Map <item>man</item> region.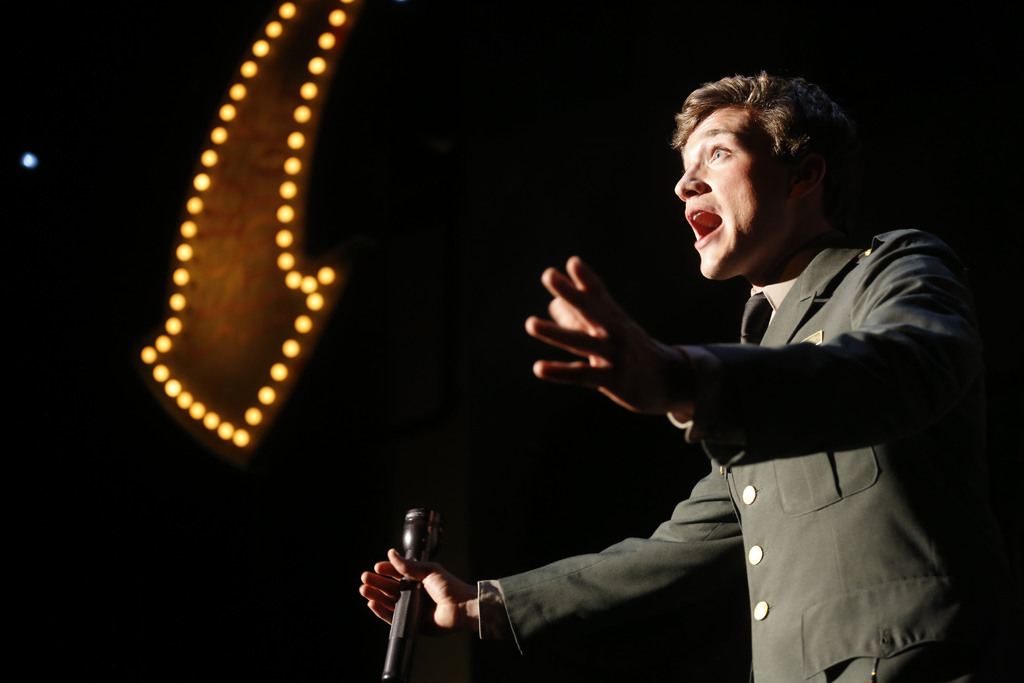
Mapped to (363,74,1023,682).
